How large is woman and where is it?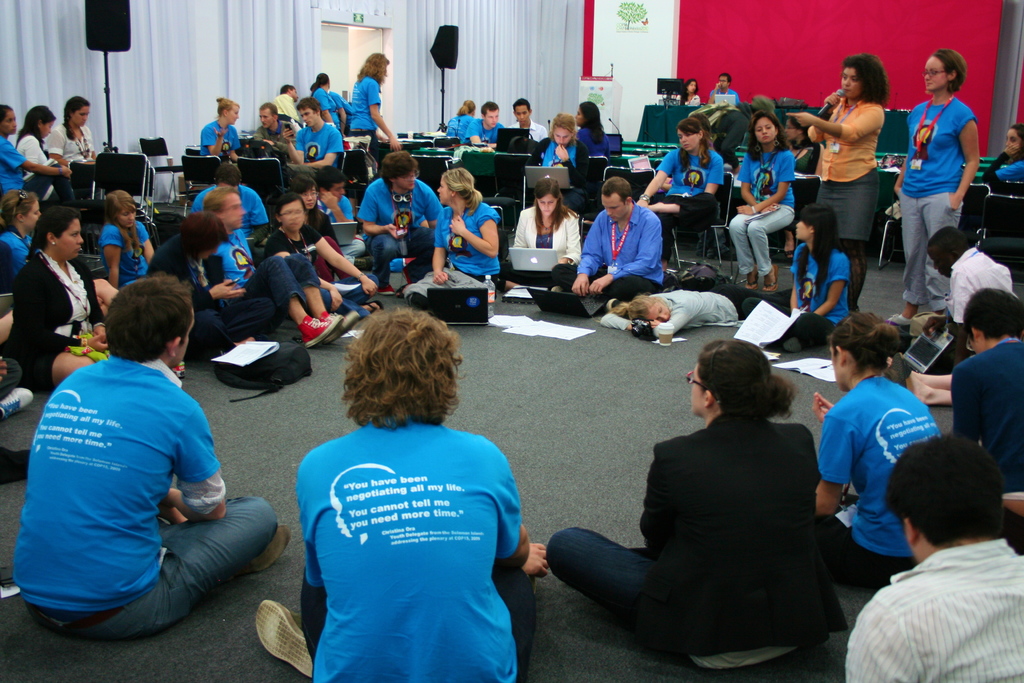
Bounding box: rect(0, 185, 45, 285).
